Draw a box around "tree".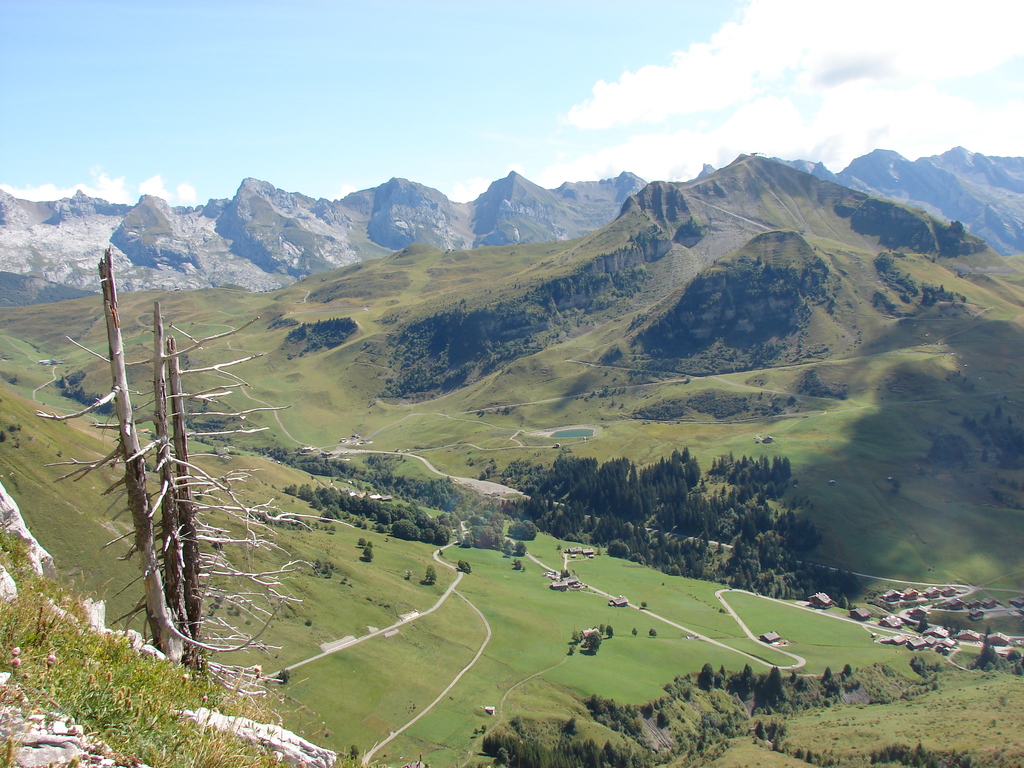
box(700, 662, 712, 694).
